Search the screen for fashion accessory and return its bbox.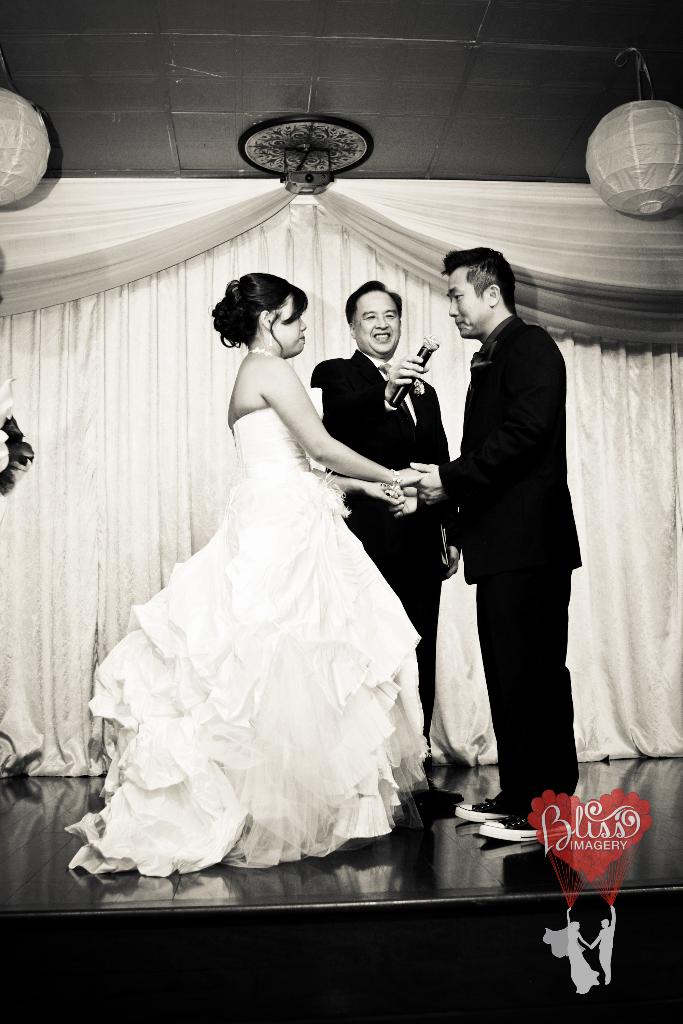
Found: rect(380, 362, 392, 374).
